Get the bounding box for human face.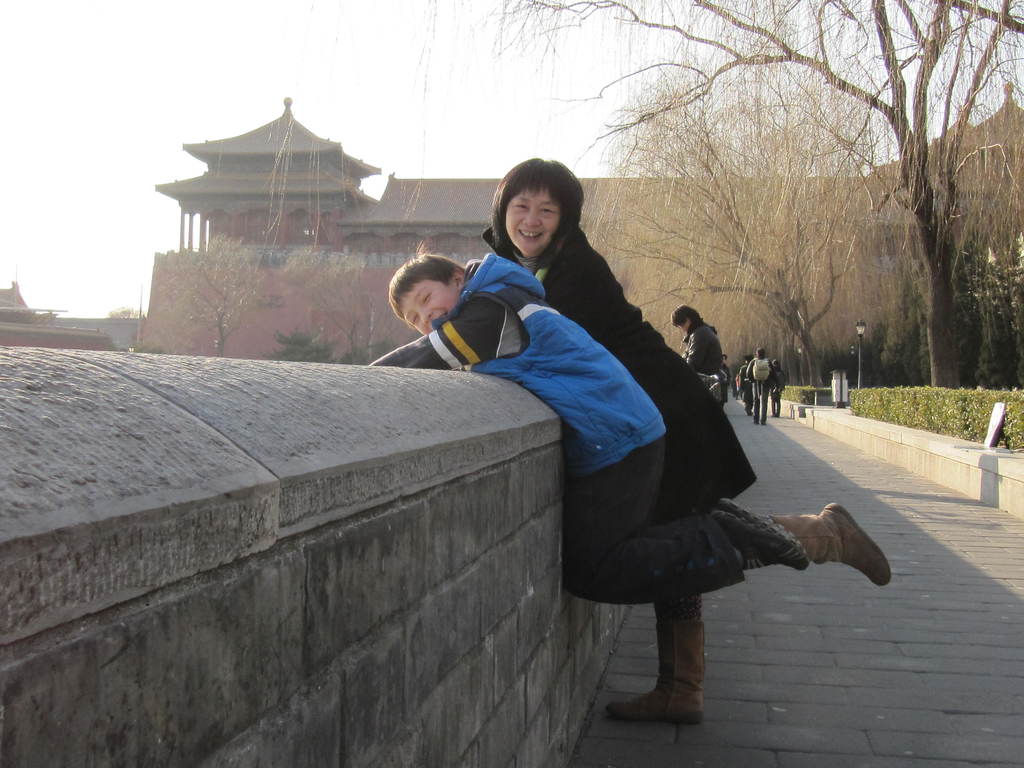
404,284,460,338.
